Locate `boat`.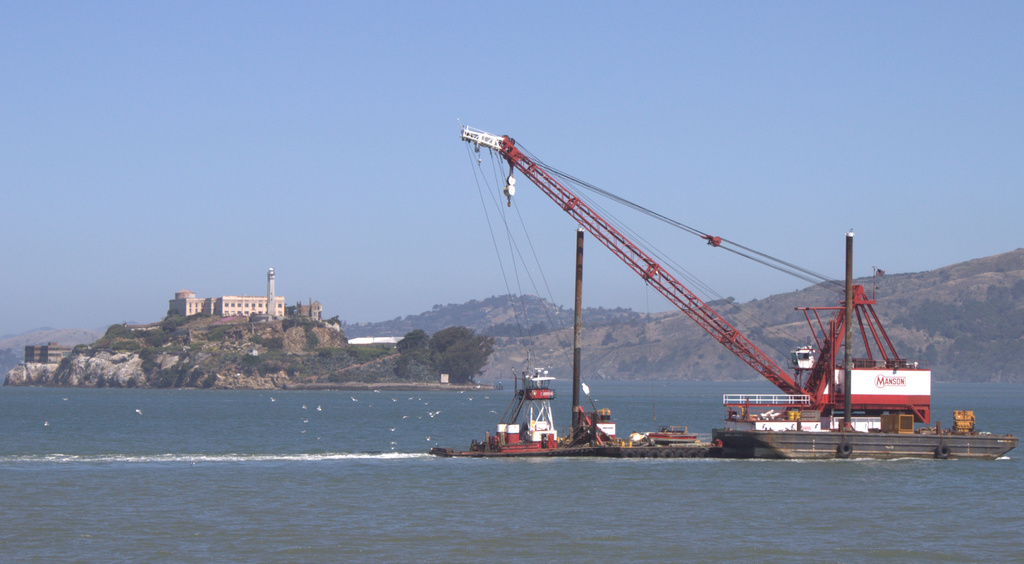
Bounding box: [429,111,1021,462].
